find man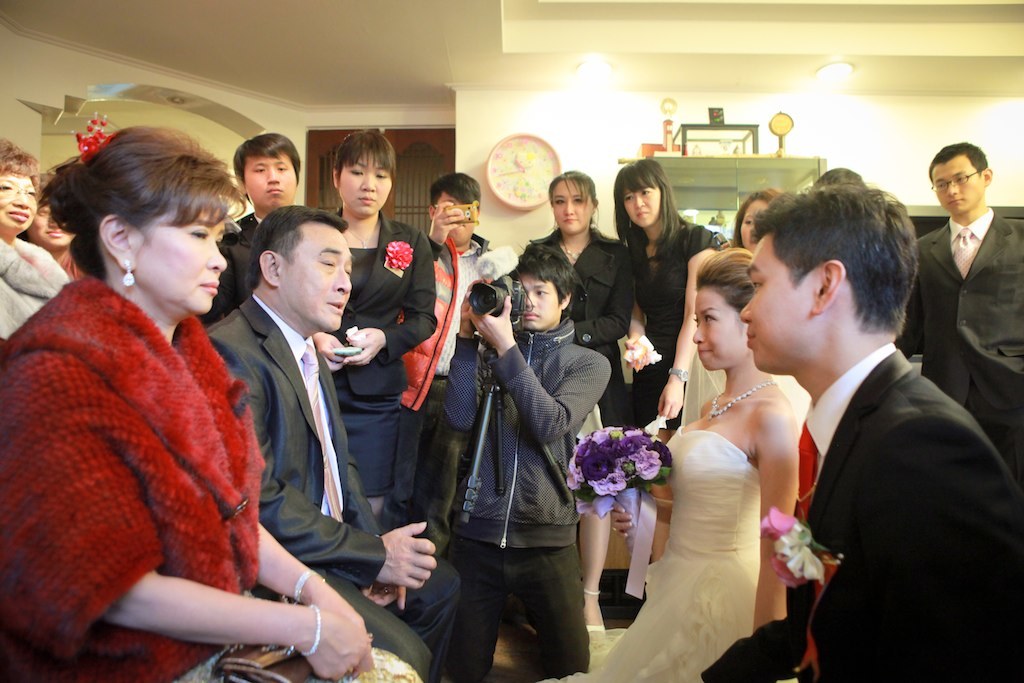
(440,237,615,682)
